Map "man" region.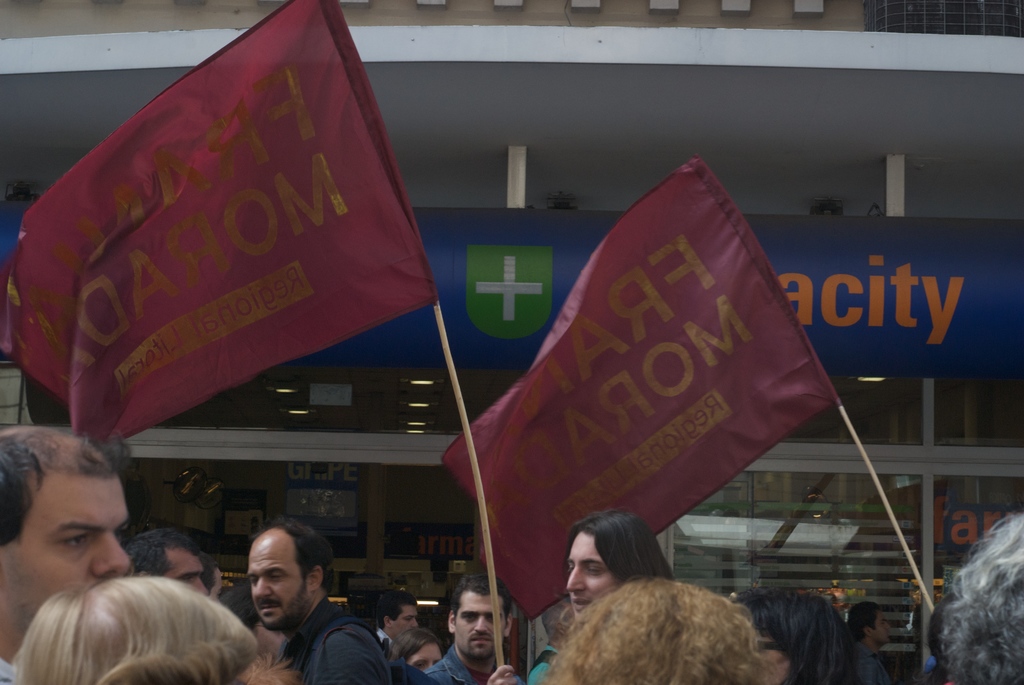
Mapped to x1=246 y1=513 x2=399 y2=684.
